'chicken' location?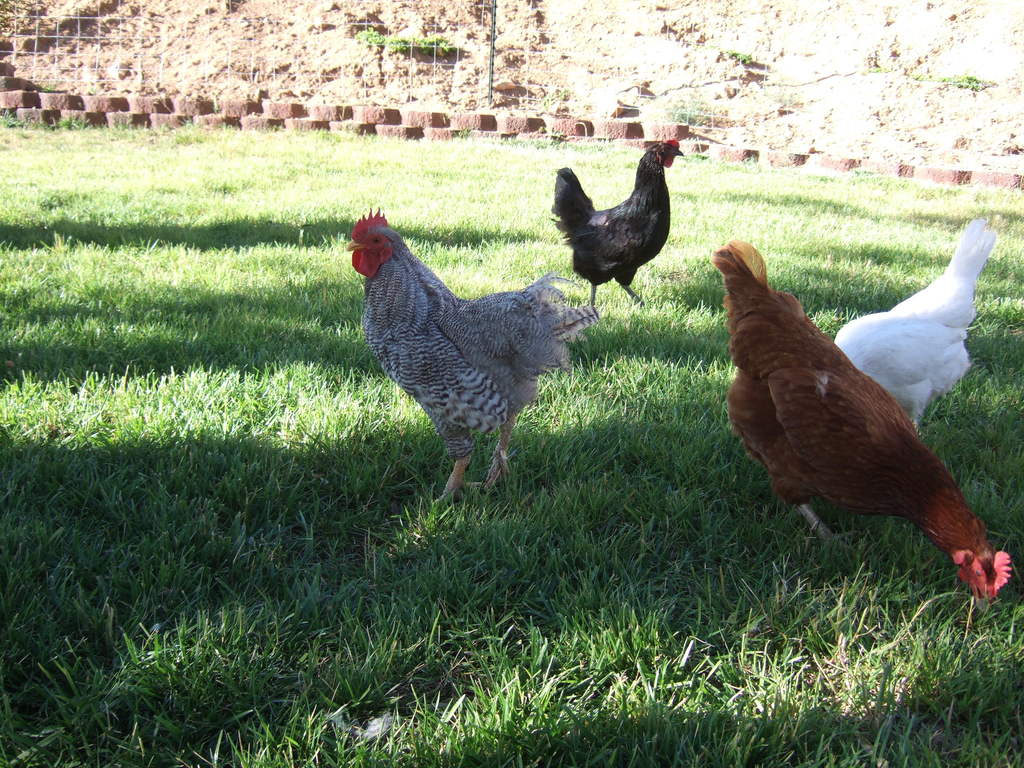
x1=697 y1=232 x2=1016 y2=612
